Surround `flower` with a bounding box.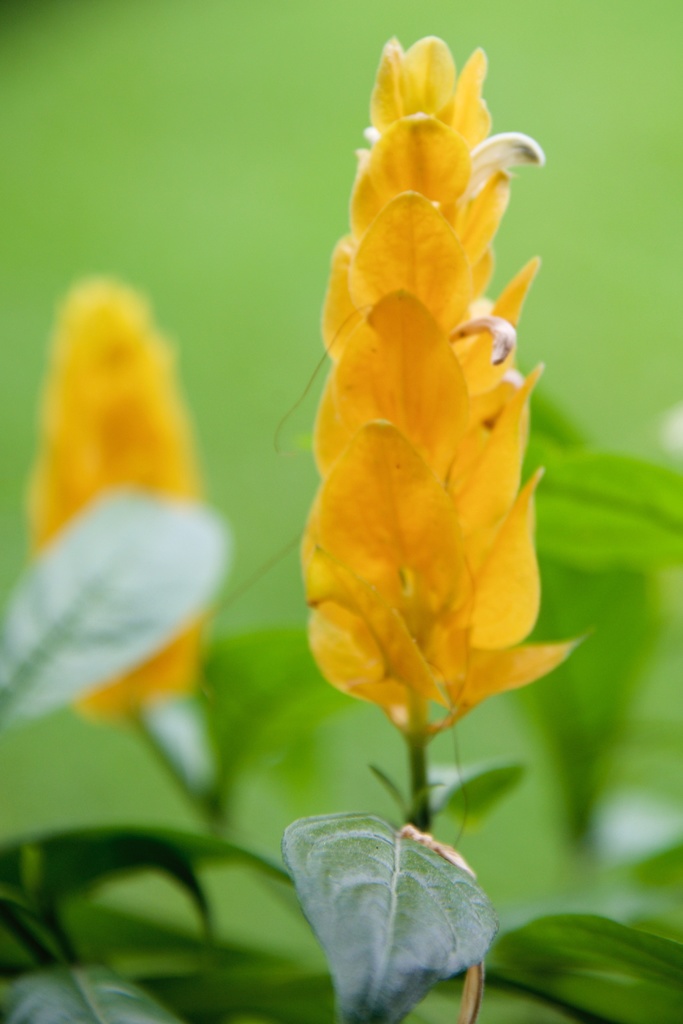
left=18, top=273, right=218, bottom=721.
